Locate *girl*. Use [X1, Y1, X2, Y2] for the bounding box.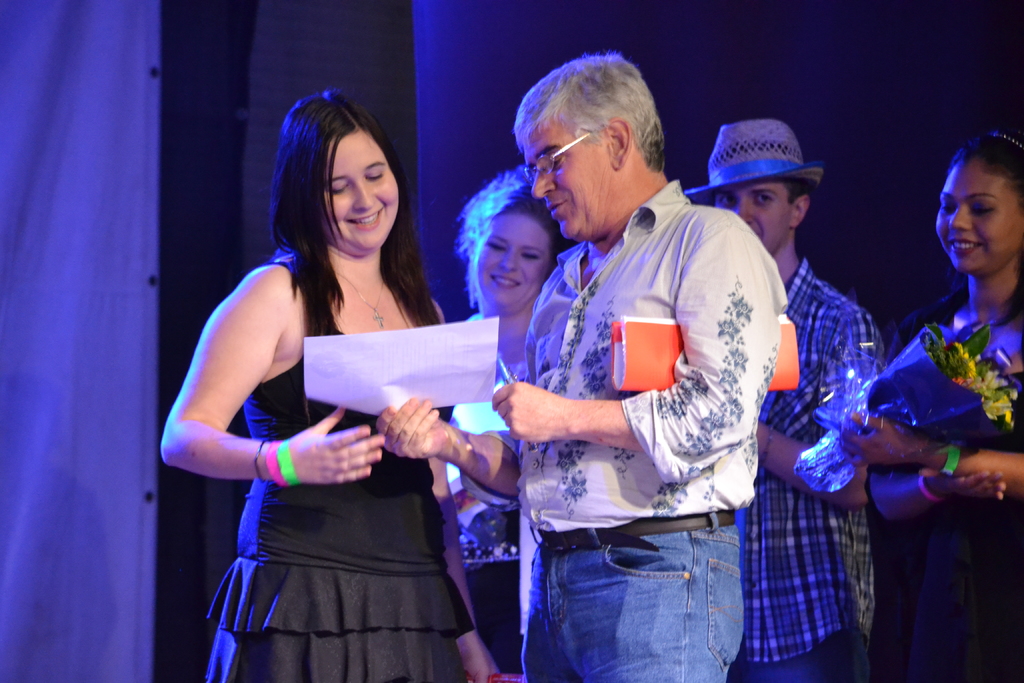
[844, 126, 1023, 682].
